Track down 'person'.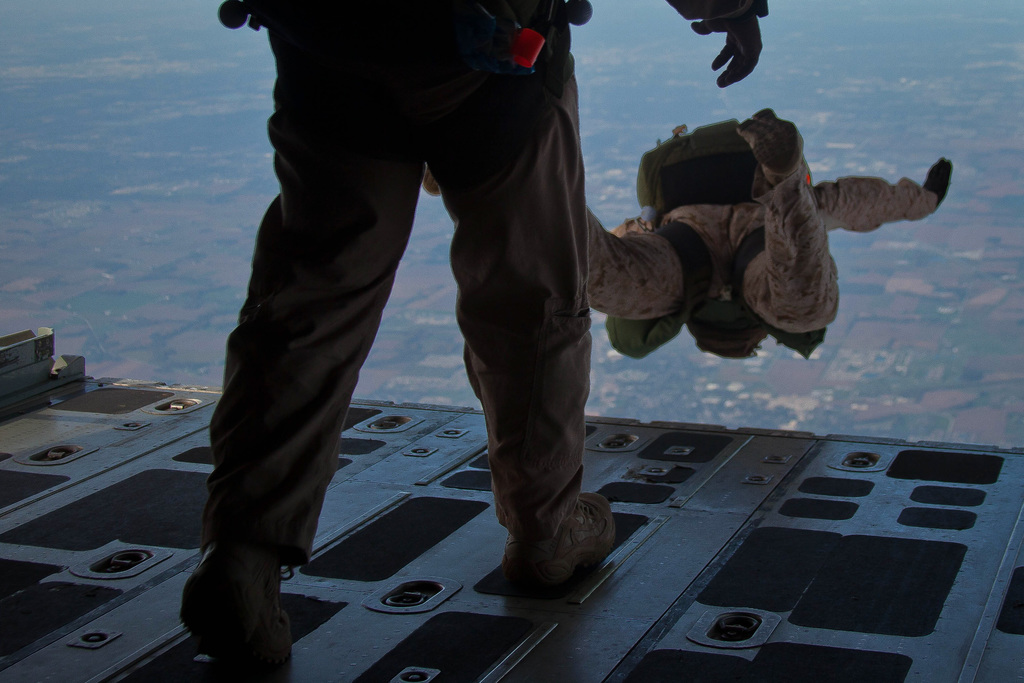
Tracked to region(173, 0, 767, 682).
